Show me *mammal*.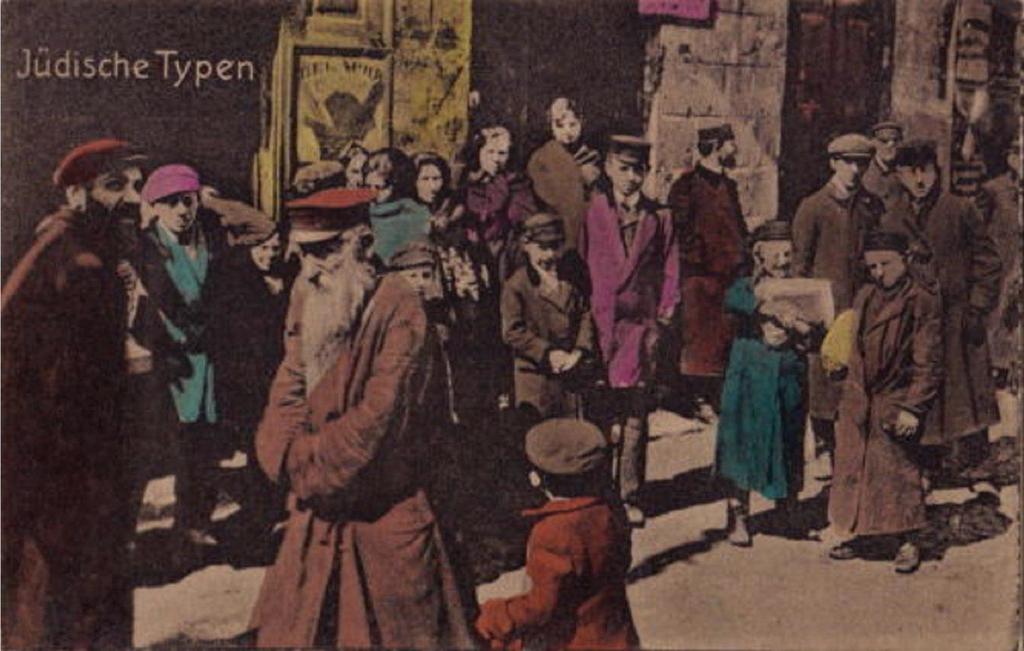
*mammal* is here: 0/143/159/650.
